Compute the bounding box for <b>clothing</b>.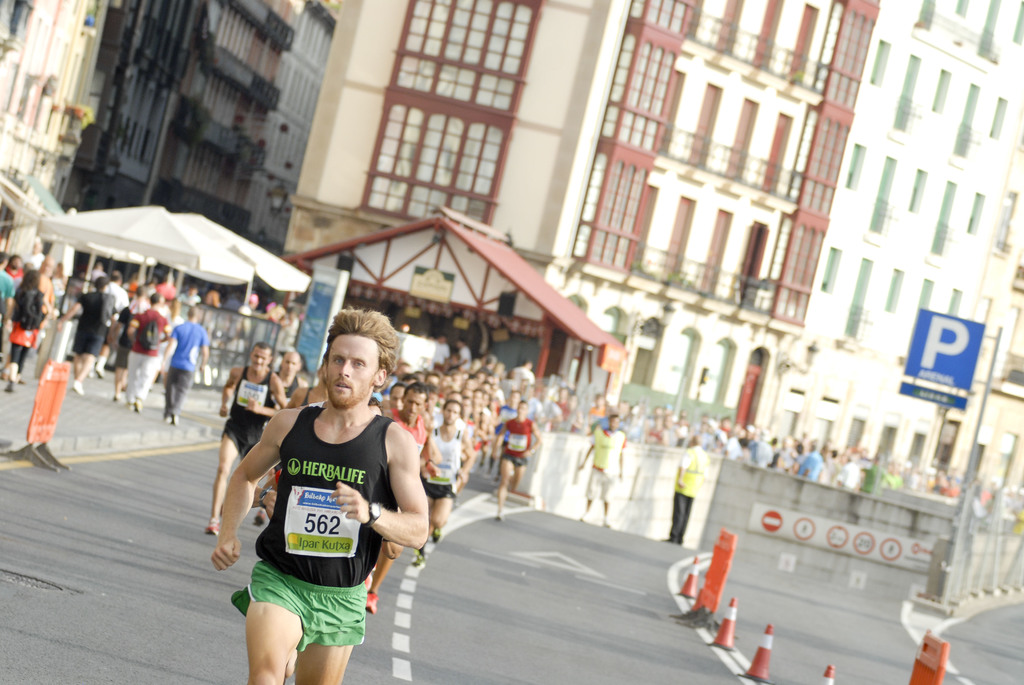
bbox=(230, 367, 271, 452).
